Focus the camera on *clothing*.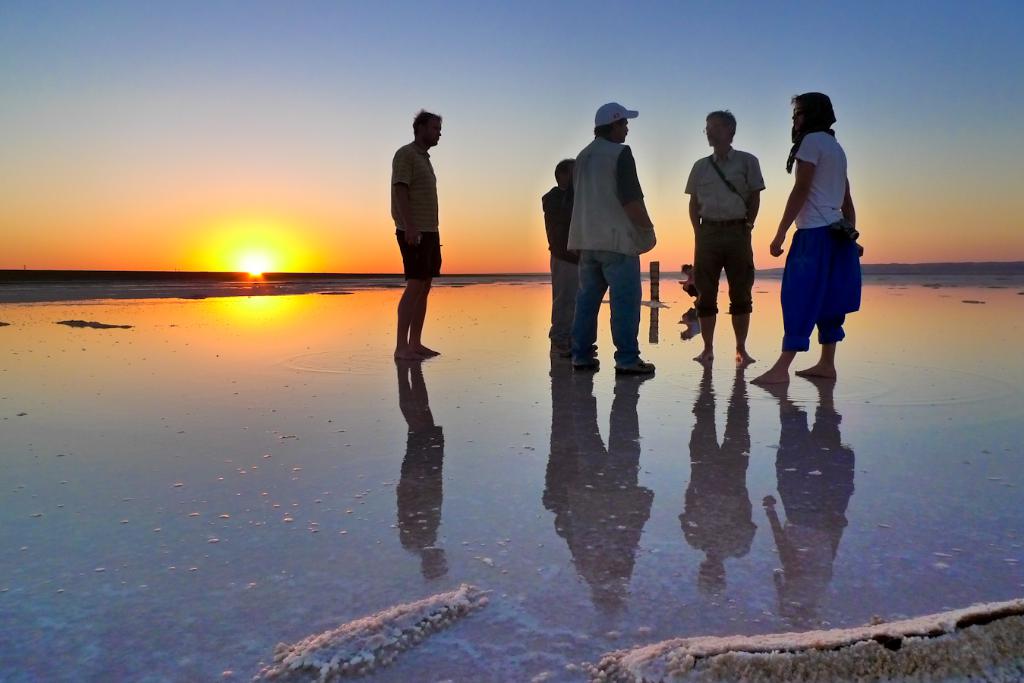
Focus region: <box>539,184,578,351</box>.
